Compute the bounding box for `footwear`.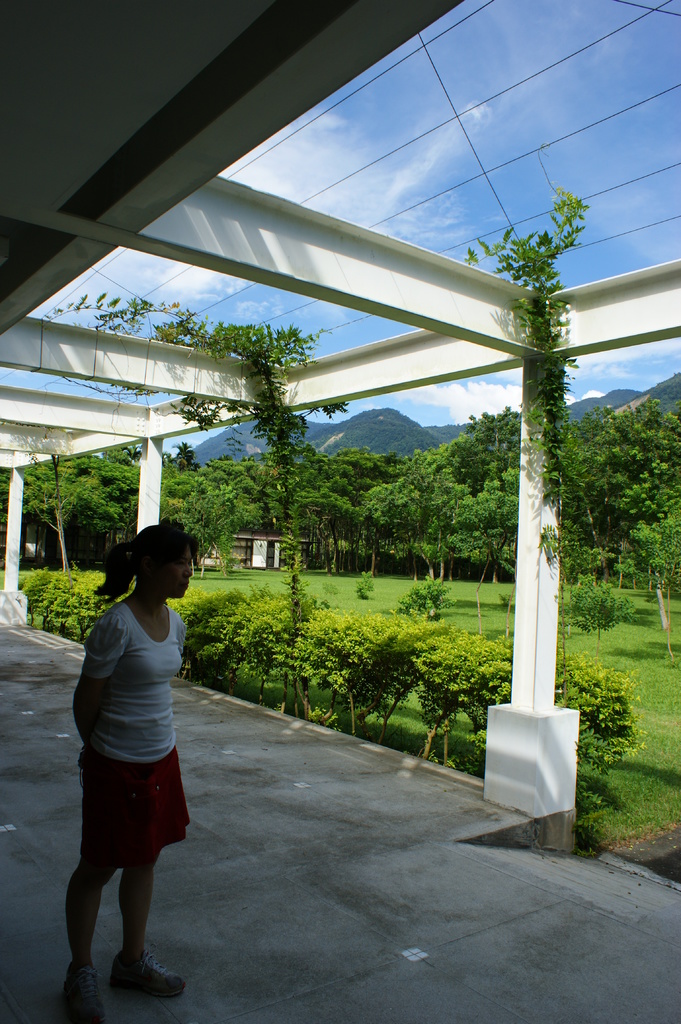
box=[51, 960, 103, 1023].
